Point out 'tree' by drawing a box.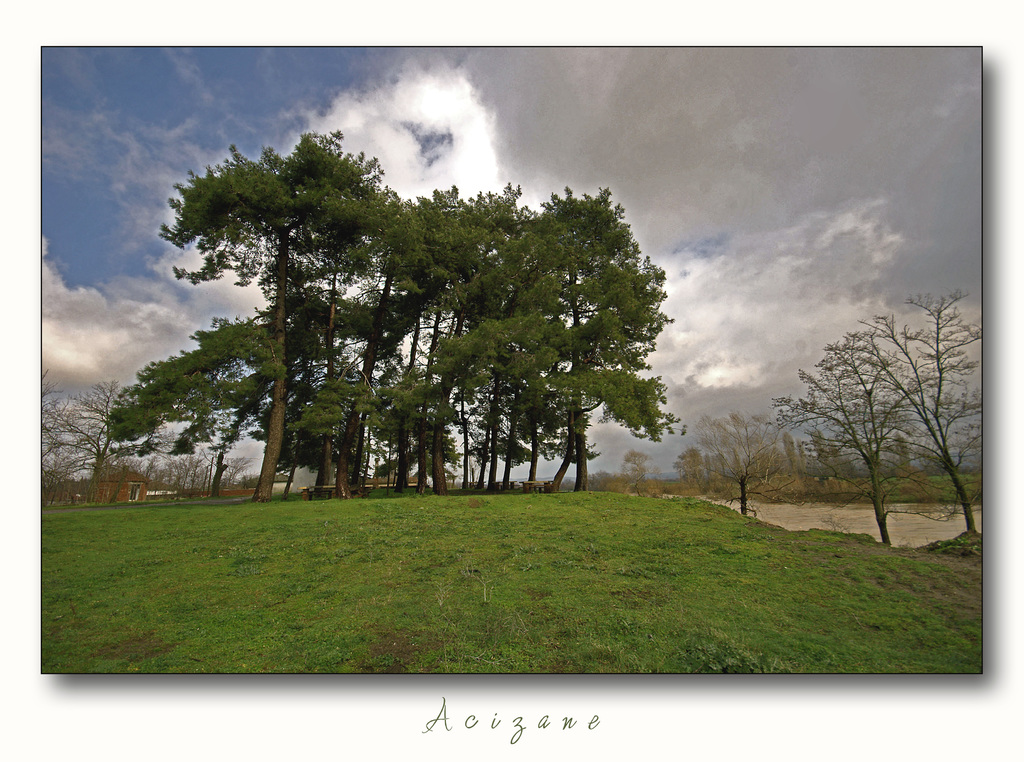
rect(151, 119, 685, 519).
